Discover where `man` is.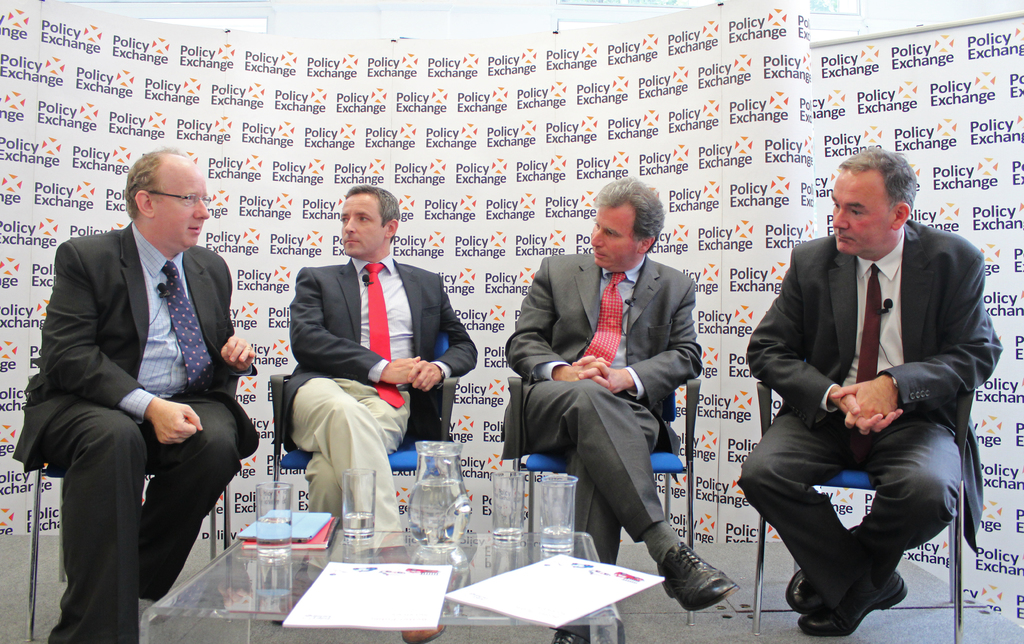
Discovered at region(759, 141, 995, 627).
